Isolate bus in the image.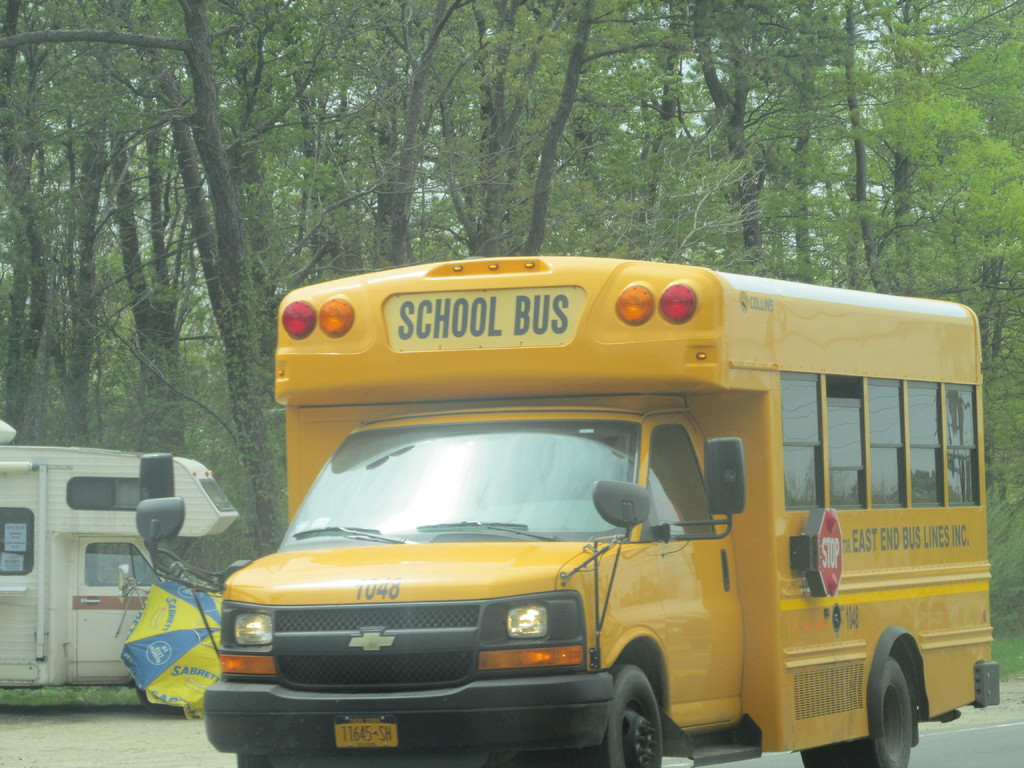
Isolated region: 128:252:1001:767.
